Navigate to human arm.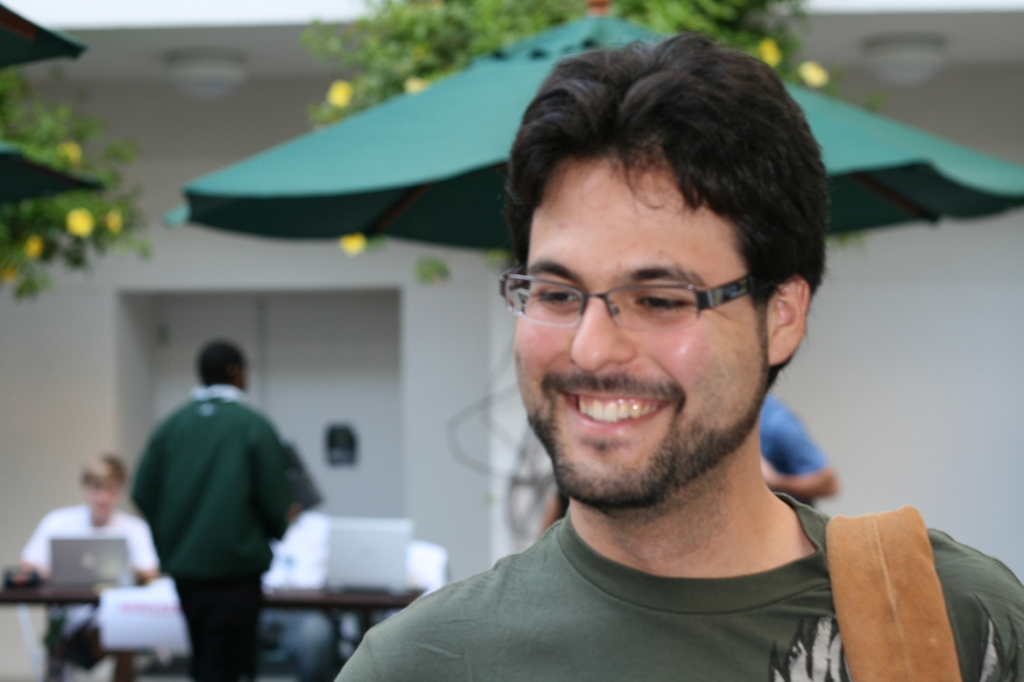
Navigation target: <bbox>126, 516, 162, 586</bbox>.
